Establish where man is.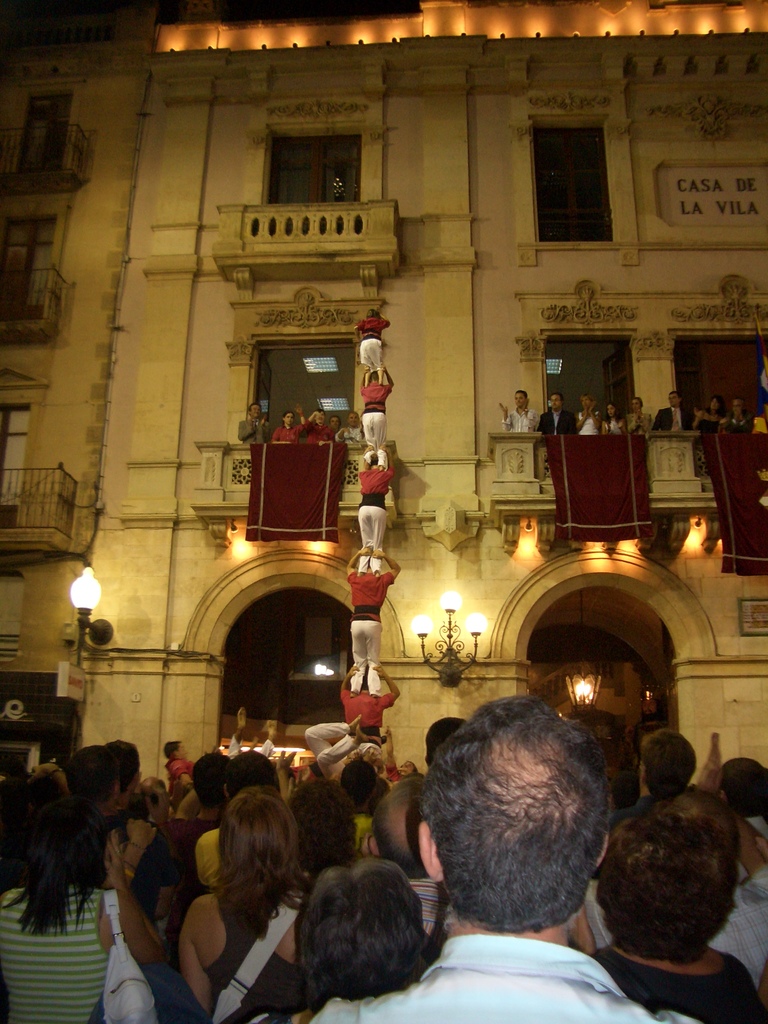
Established at Rect(65, 744, 179, 920).
